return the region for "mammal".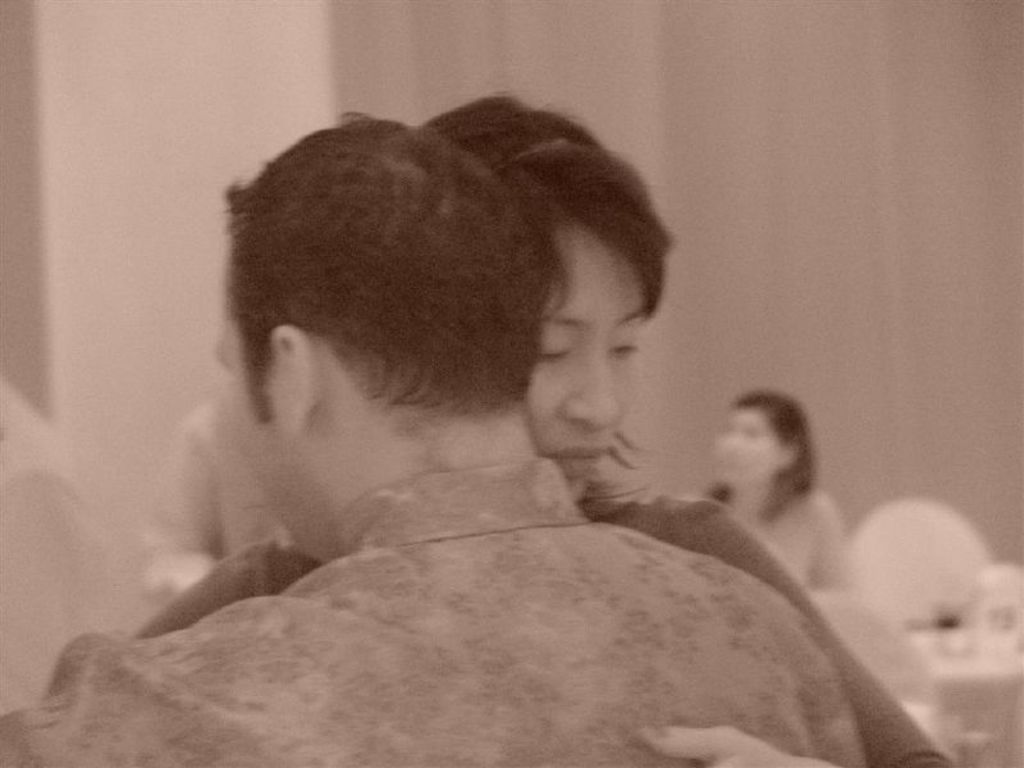
{"left": 687, "top": 372, "right": 868, "bottom": 588}.
